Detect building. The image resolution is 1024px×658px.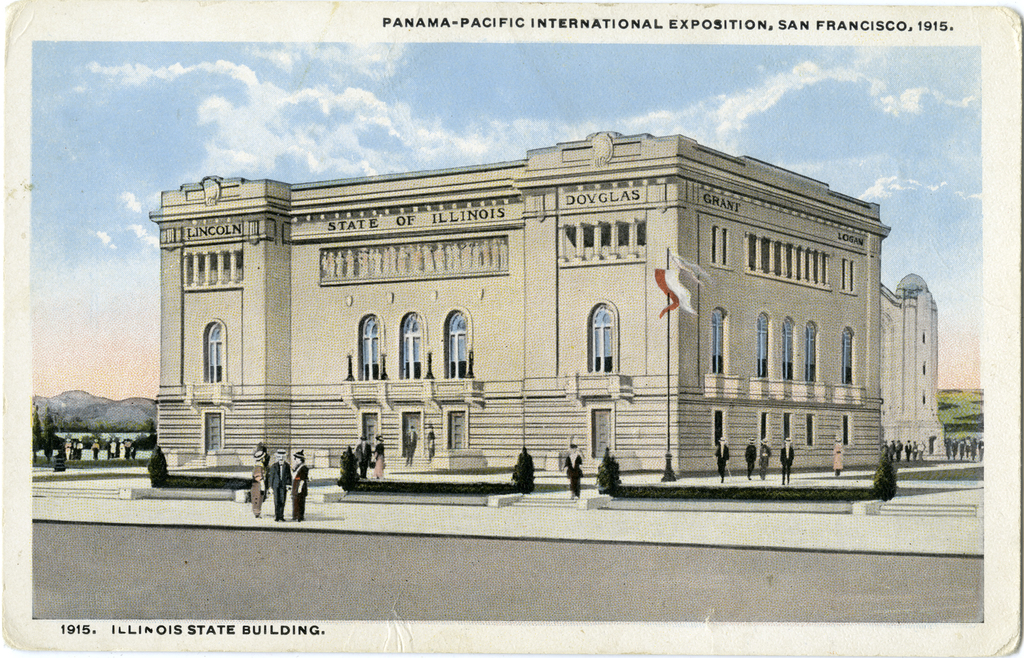
pyautogui.locateOnScreen(873, 271, 947, 461).
